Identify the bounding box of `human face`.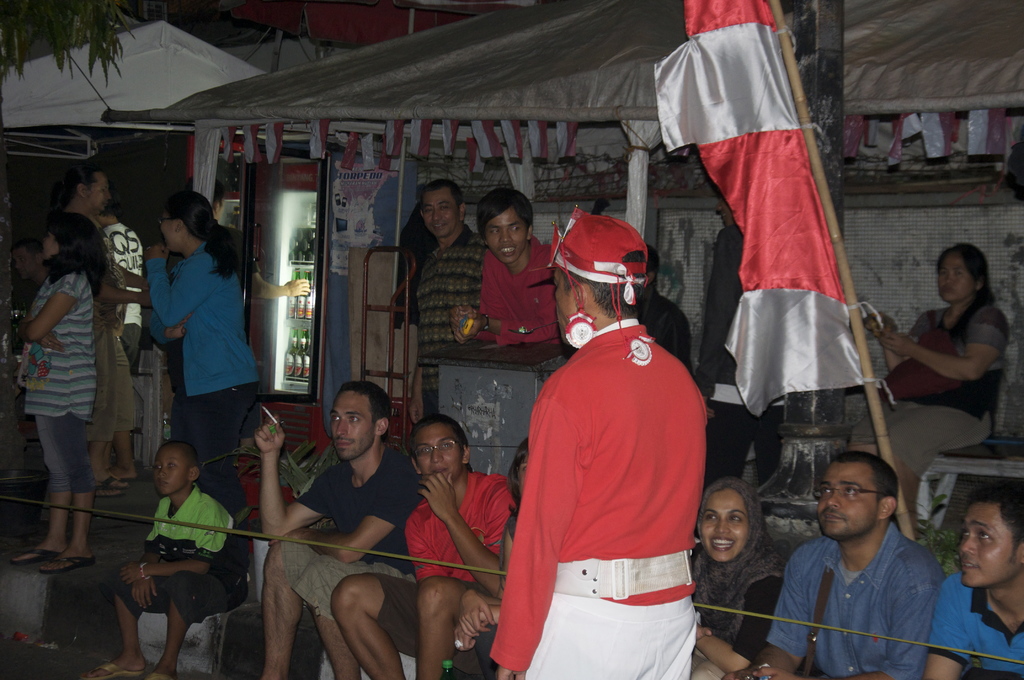
Rect(552, 266, 581, 343).
